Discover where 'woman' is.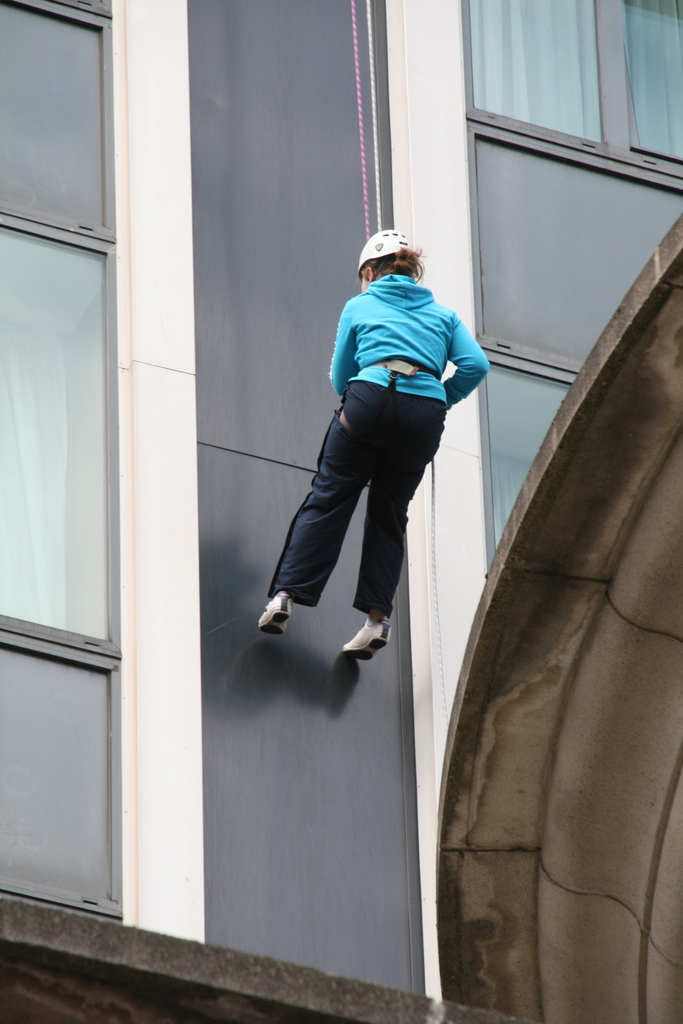
Discovered at pyautogui.locateOnScreen(252, 216, 484, 657).
